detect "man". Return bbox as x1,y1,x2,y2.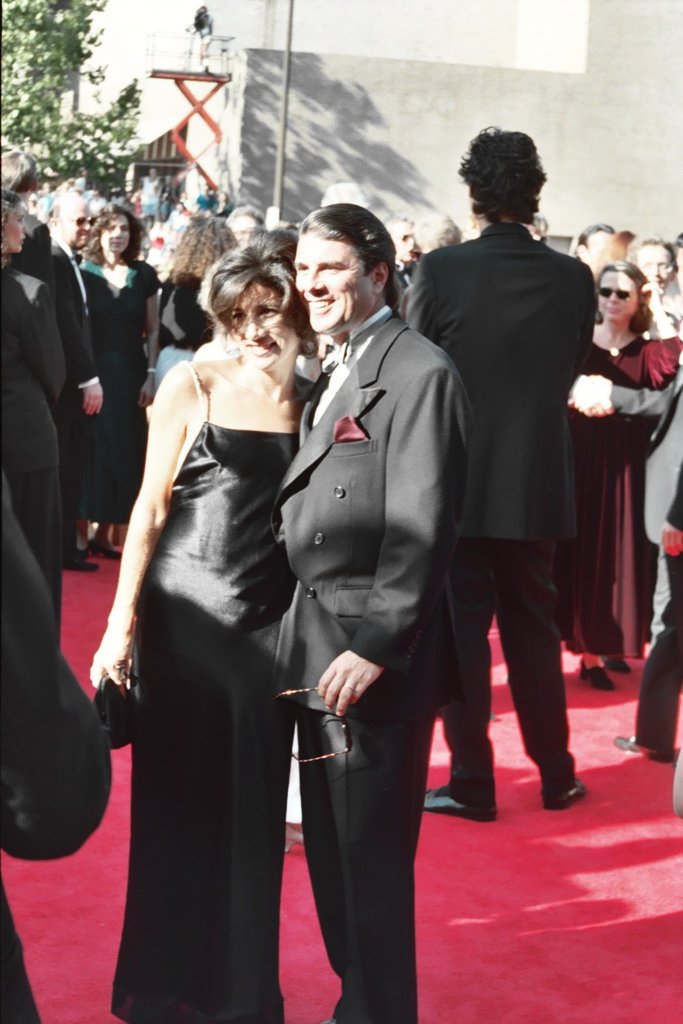
0,463,110,1022.
